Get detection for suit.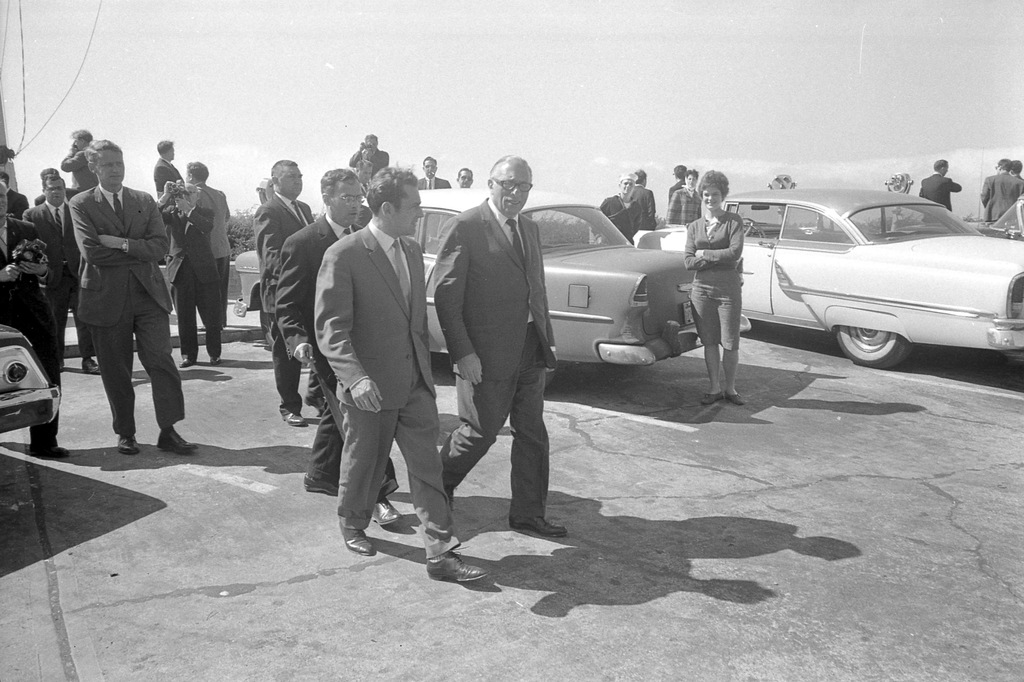
Detection: 21,200,81,352.
